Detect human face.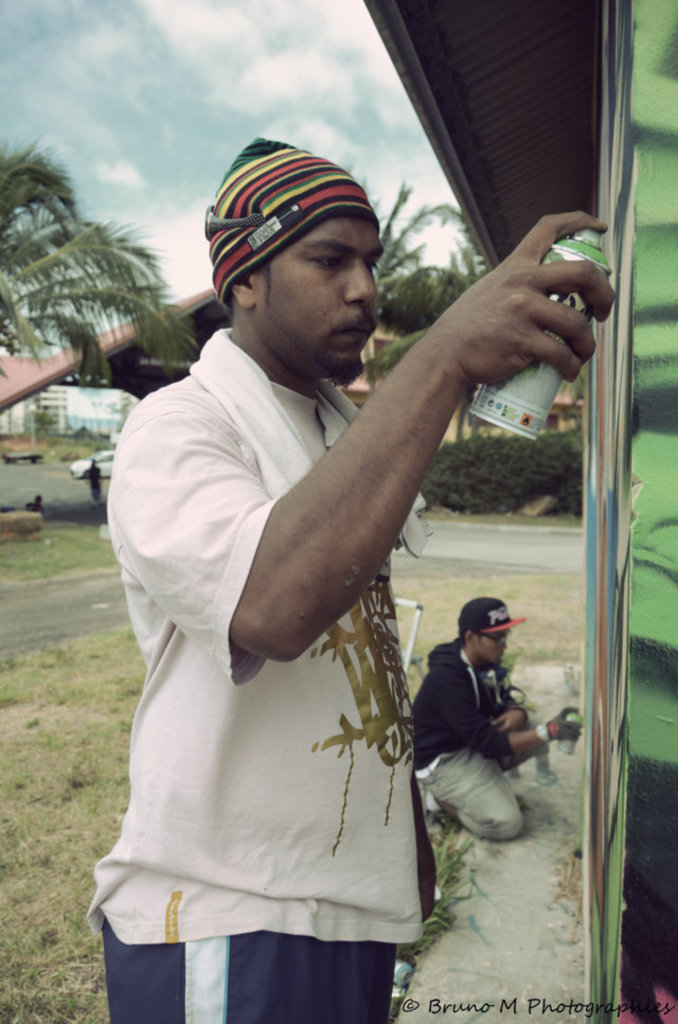
Detected at 477 630 508 667.
